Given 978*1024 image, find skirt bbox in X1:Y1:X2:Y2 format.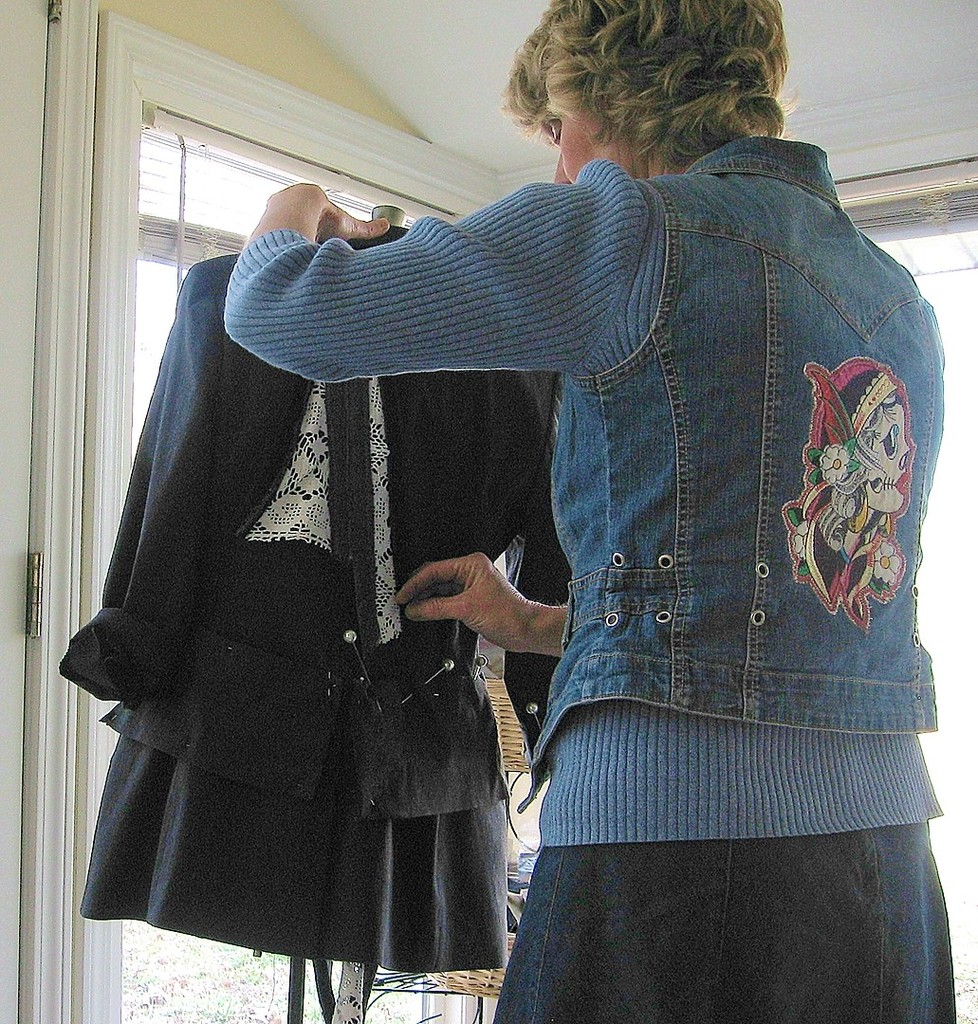
493:822:959:1023.
